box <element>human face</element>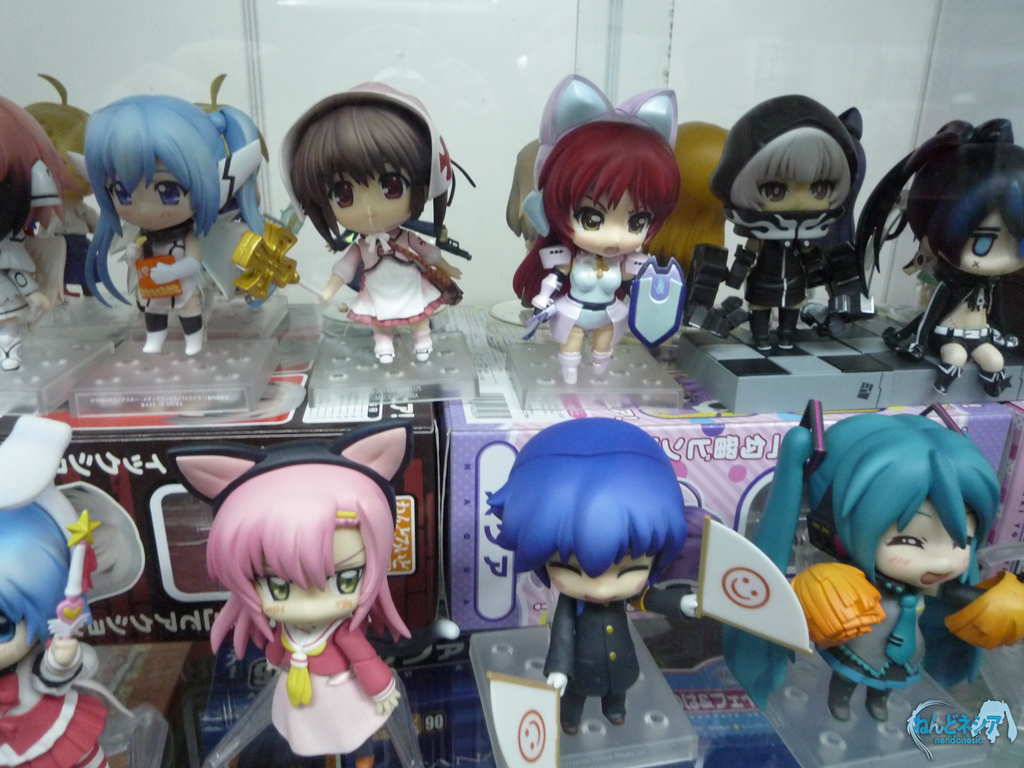
<region>543, 547, 656, 602</region>
